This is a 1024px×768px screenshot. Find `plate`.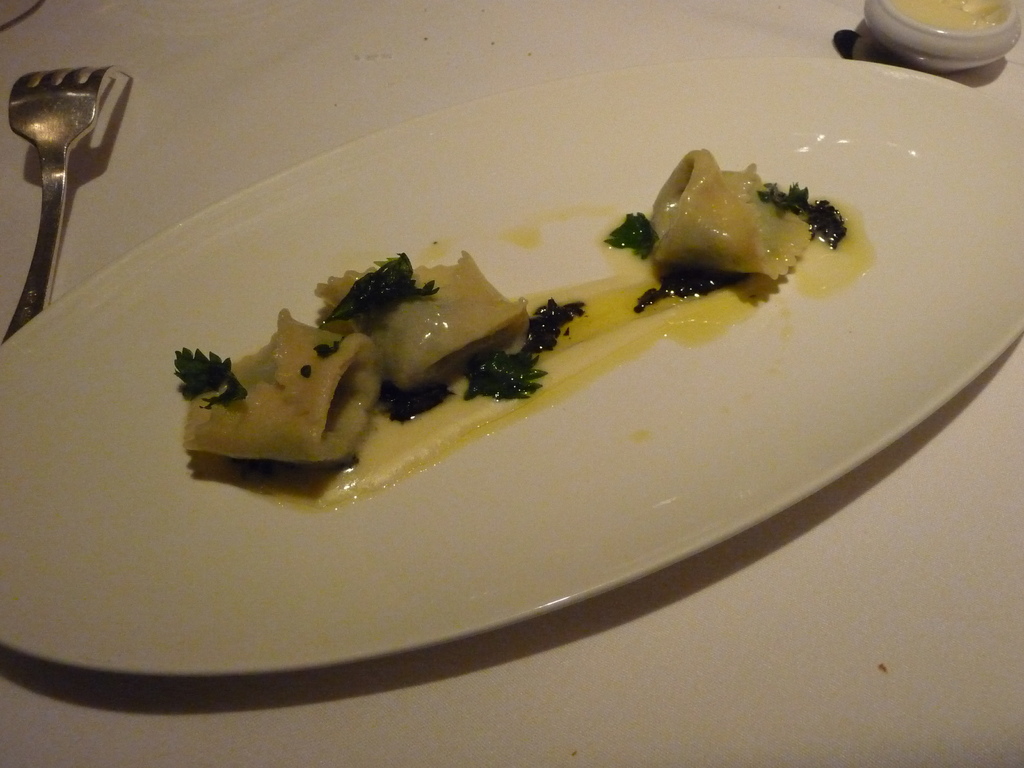
Bounding box: <box>33,90,1023,648</box>.
